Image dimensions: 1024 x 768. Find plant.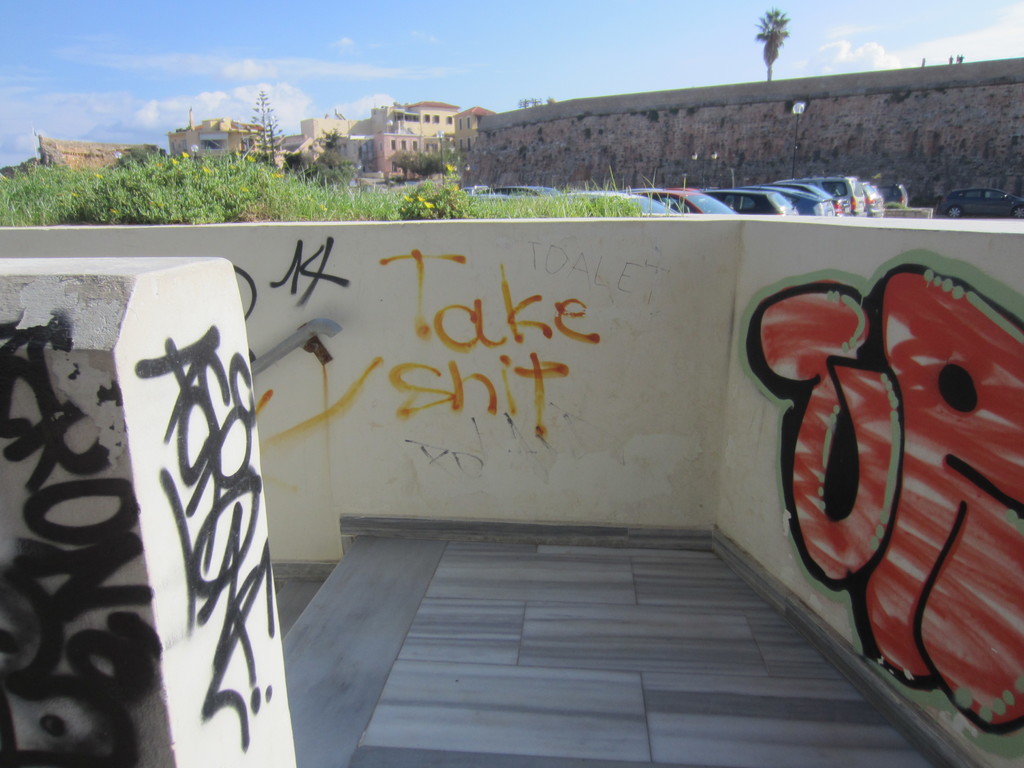
[x1=383, y1=140, x2=468, y2=173].
